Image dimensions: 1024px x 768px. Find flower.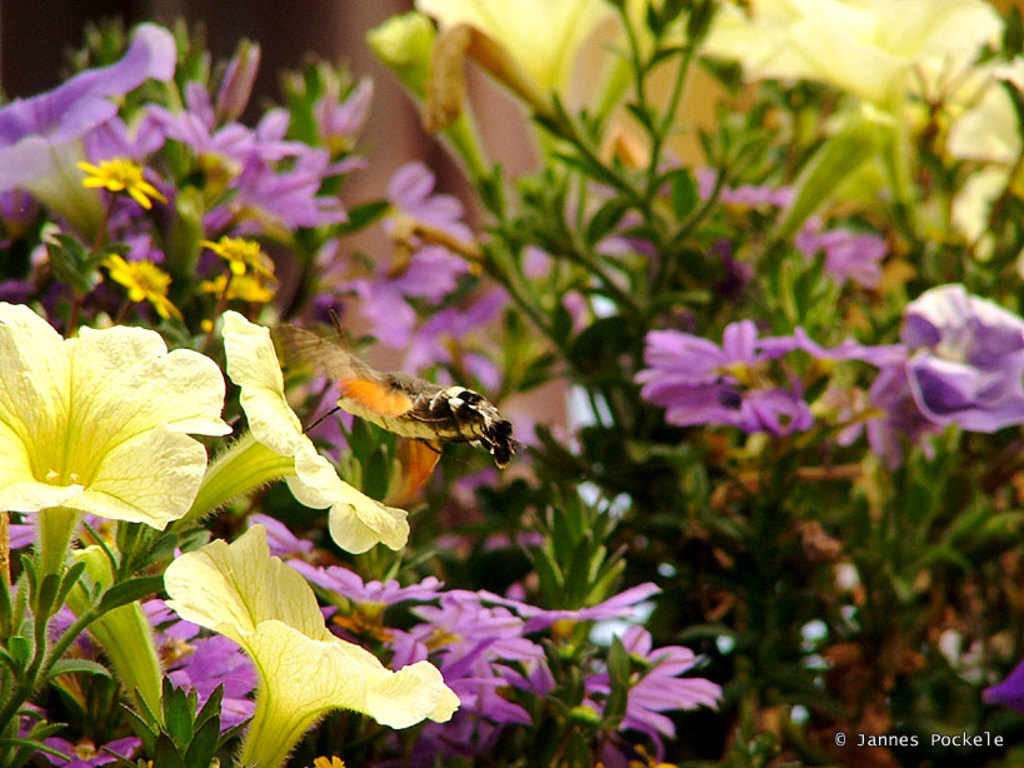
bbox=[0, 16, 168, 235].
